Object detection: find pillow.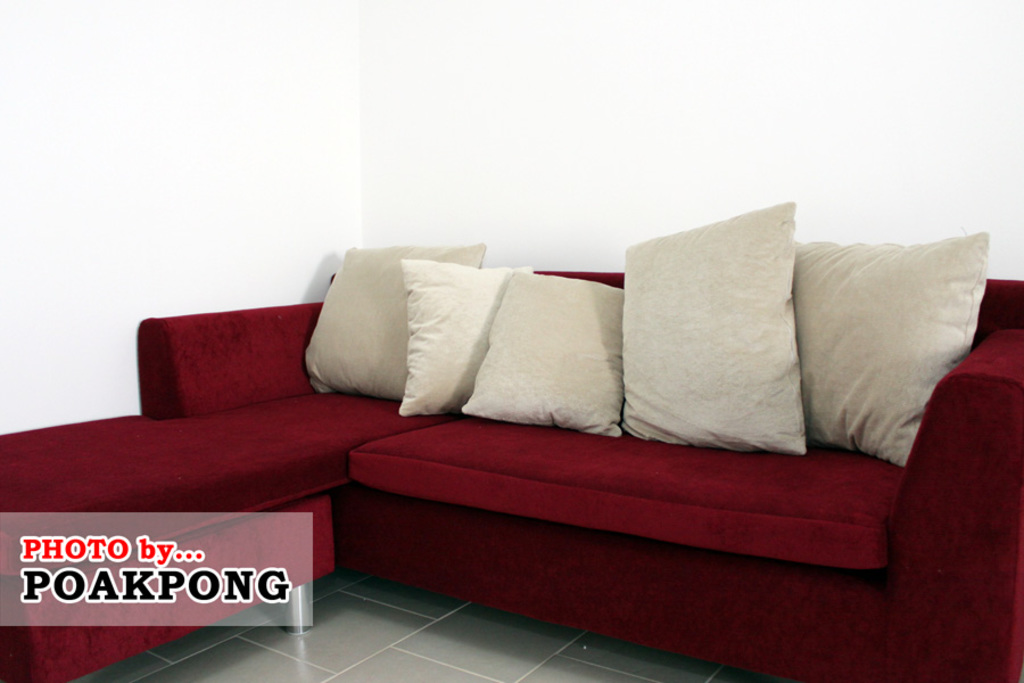
<box>394,263,532,419</box>.
